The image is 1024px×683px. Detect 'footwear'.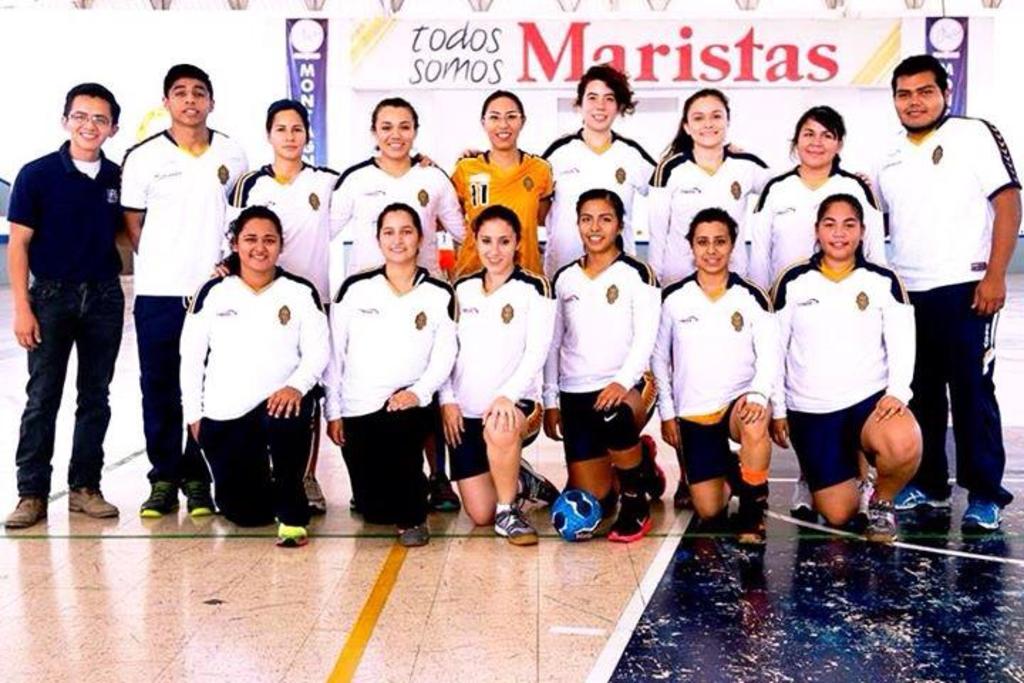
Detection: 865, 492, 893, 528.
